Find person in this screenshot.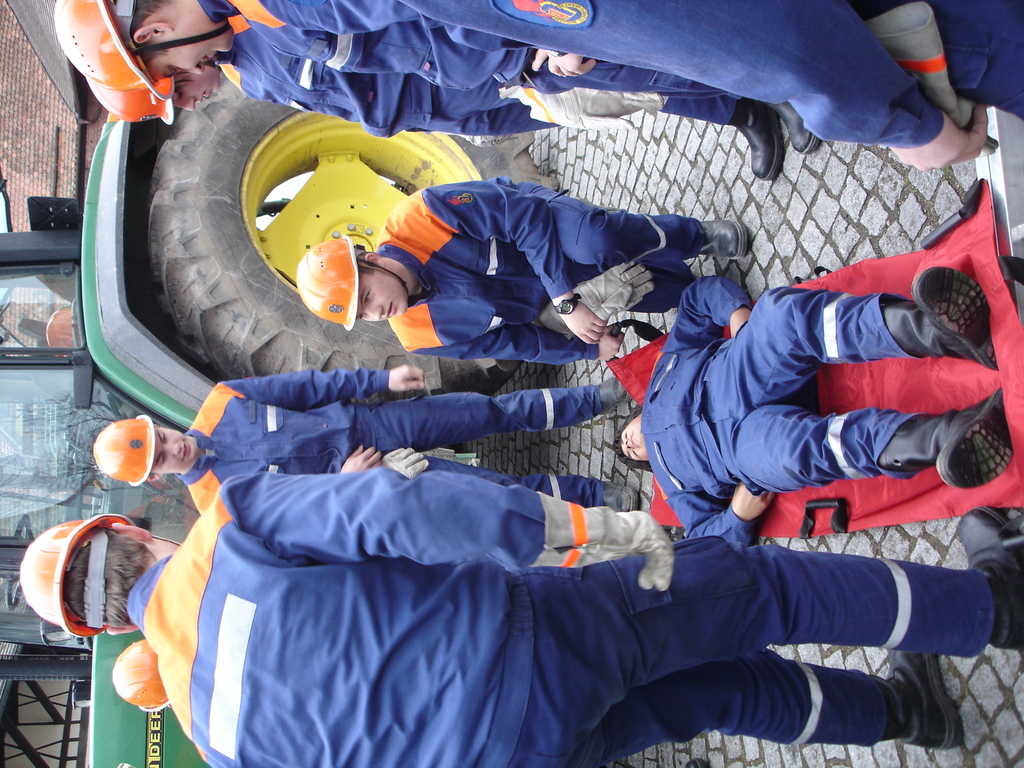
The bounding box for person is Rect(16, 471, 1023, 766).
